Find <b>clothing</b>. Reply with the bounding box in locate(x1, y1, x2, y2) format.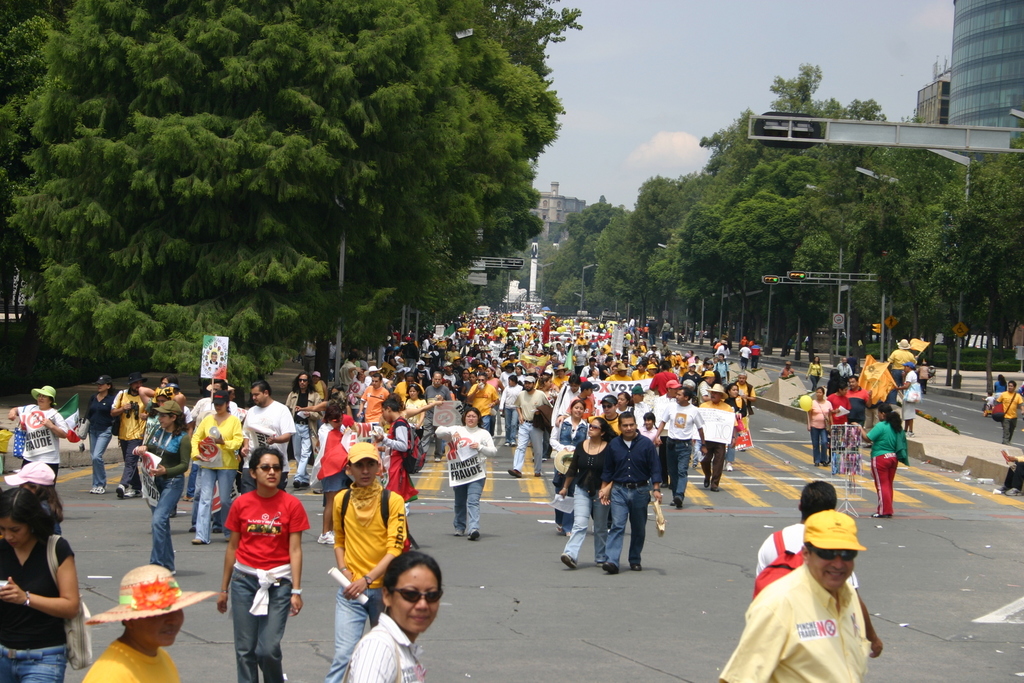
locate(750, 524, 863, 595).
